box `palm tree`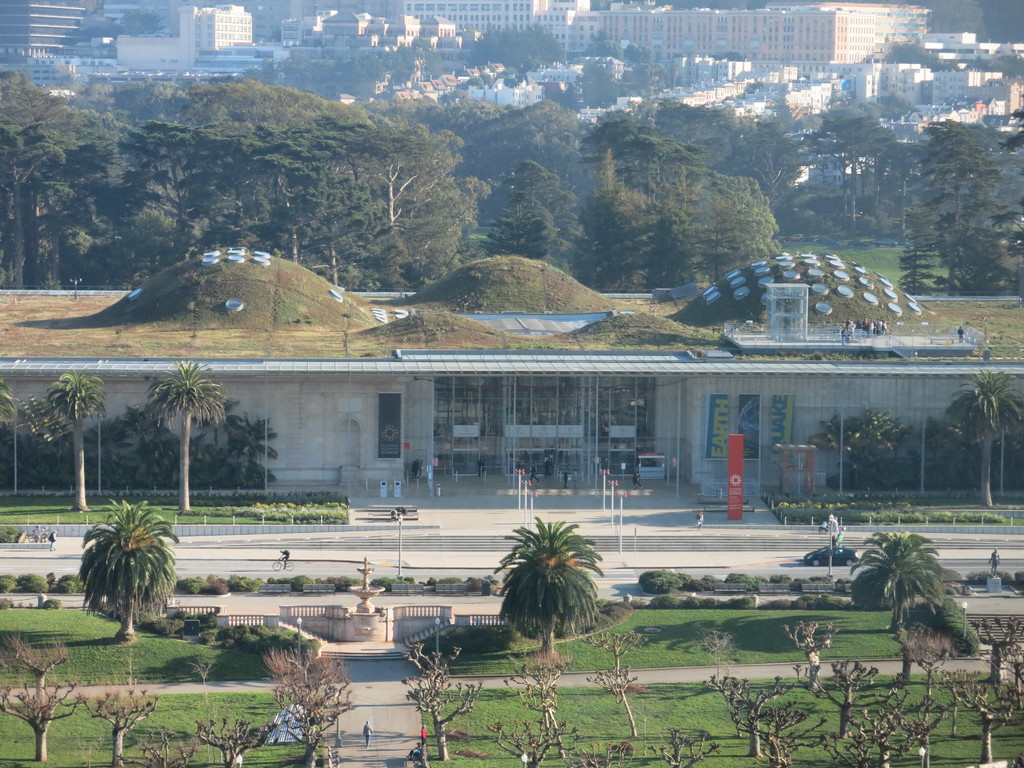
region(152, 353, 228, 500)
